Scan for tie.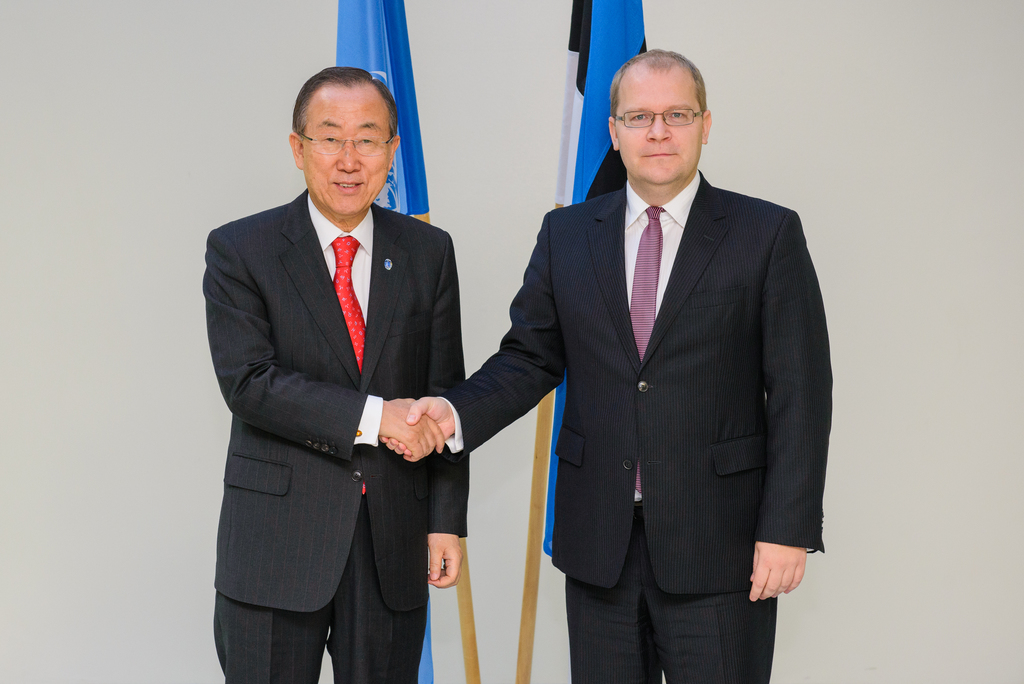
Scan result: 624,206,666,490.
